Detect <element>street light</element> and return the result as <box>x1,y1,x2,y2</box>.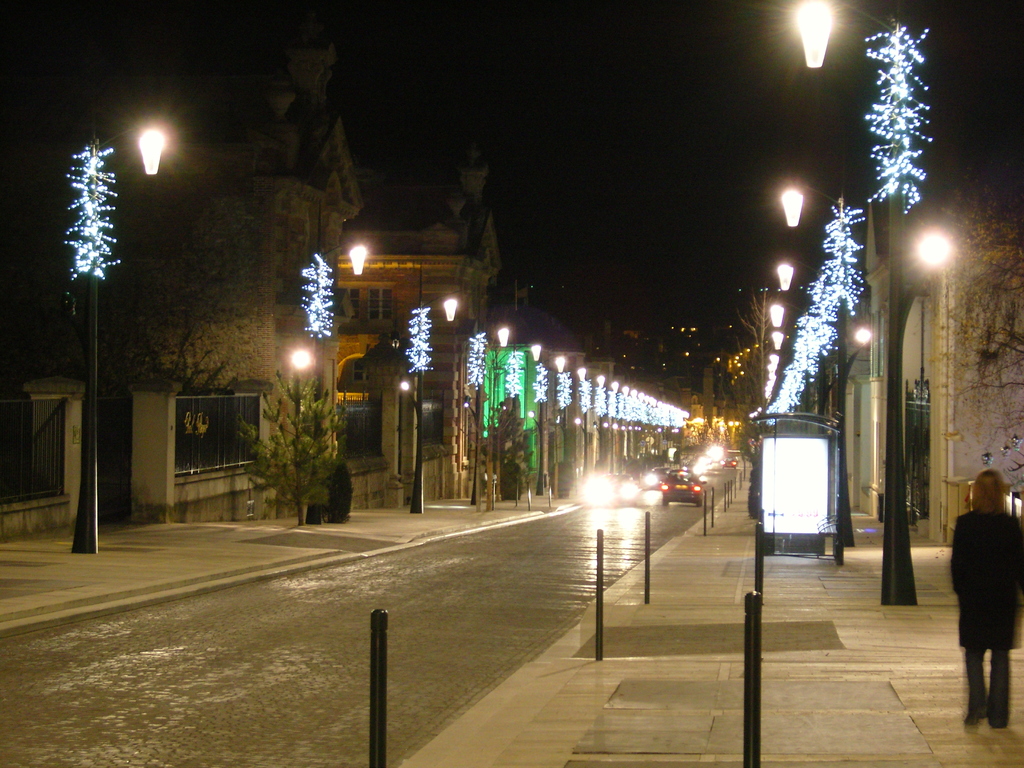
<box>598,372,609,480</box>.
